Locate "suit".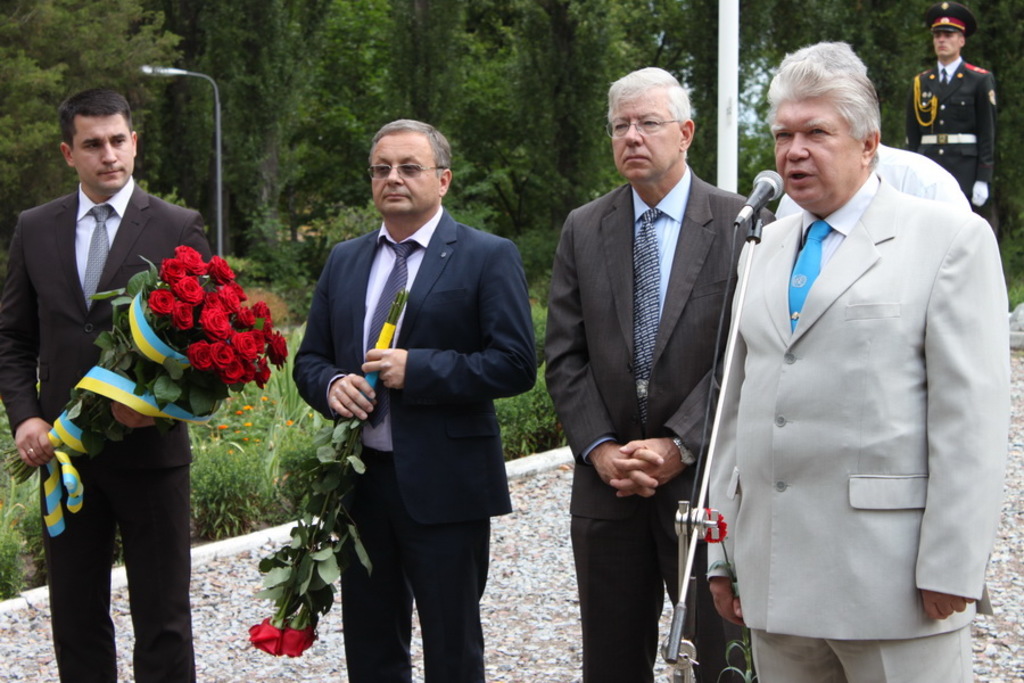
Bounding box: l=291, t=208, r=539, b=682.
